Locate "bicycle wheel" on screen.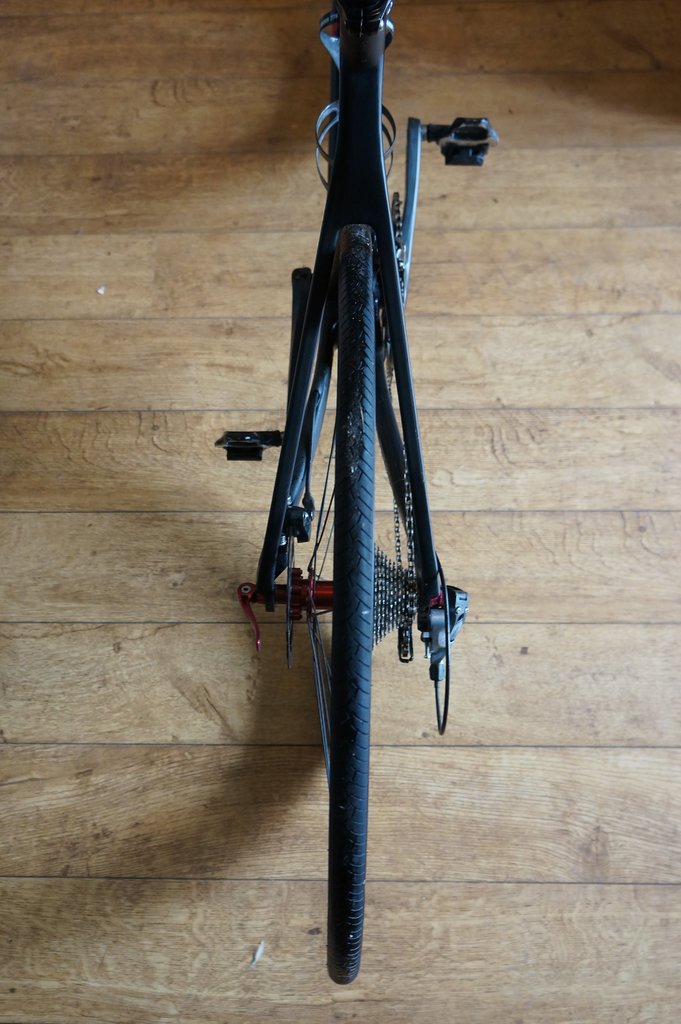
On screen at (312, 227, 369, 991).
